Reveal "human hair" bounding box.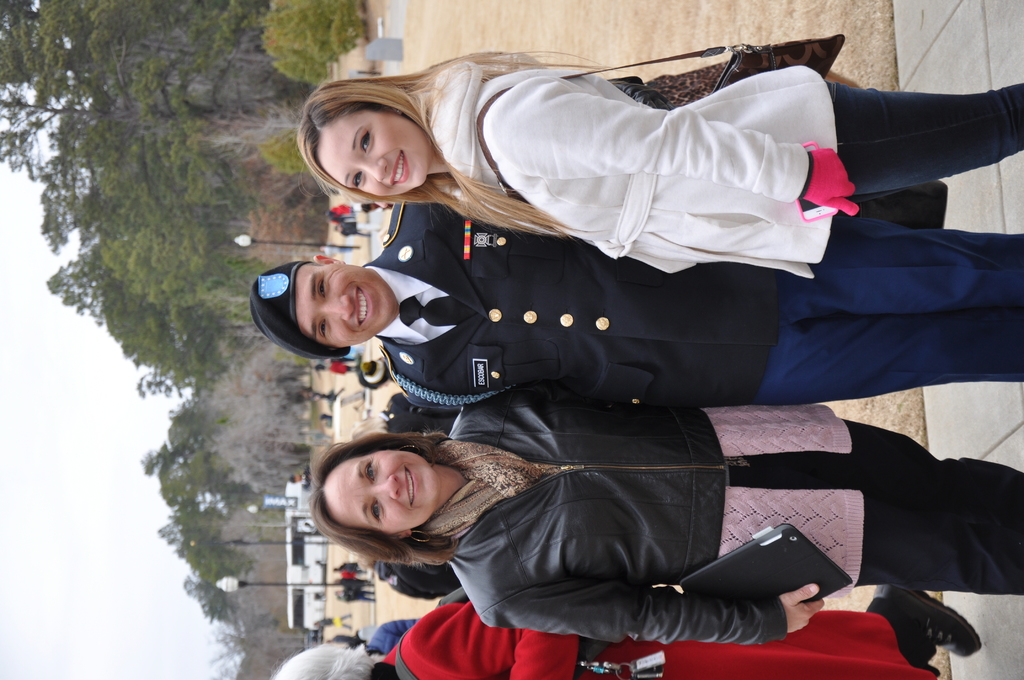
Revealed: {"x1": 271, "y1": 639, "x2": 372, "y2": 679}.
